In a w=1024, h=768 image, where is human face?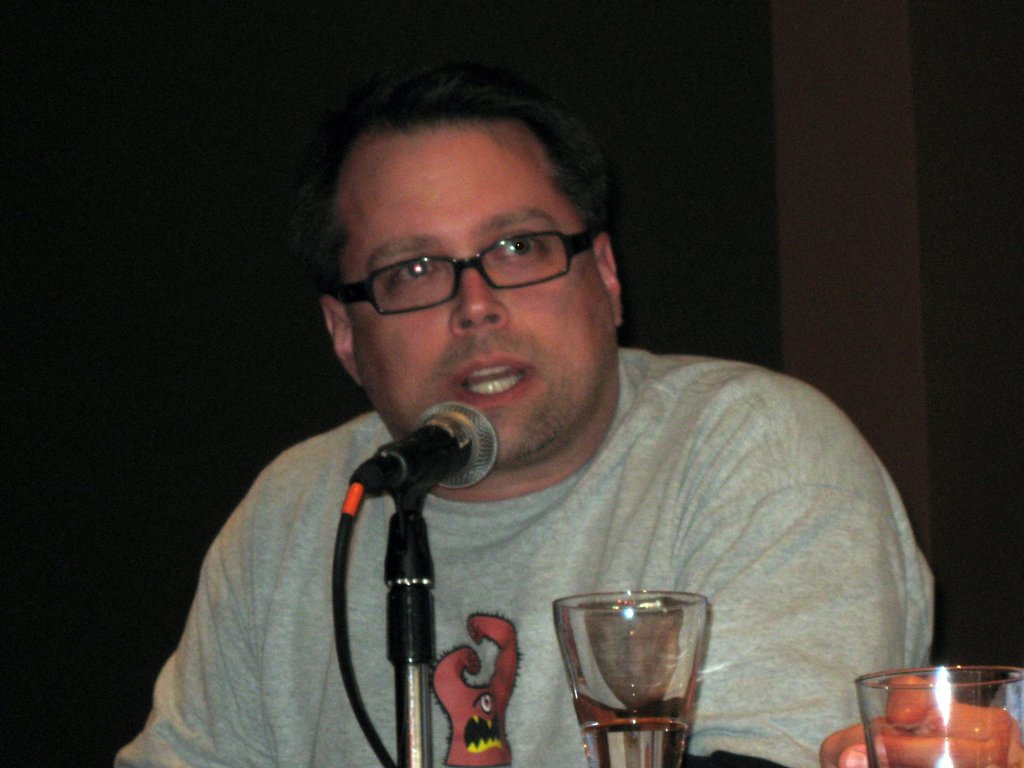
select_region(345, 123, 613, 468).
